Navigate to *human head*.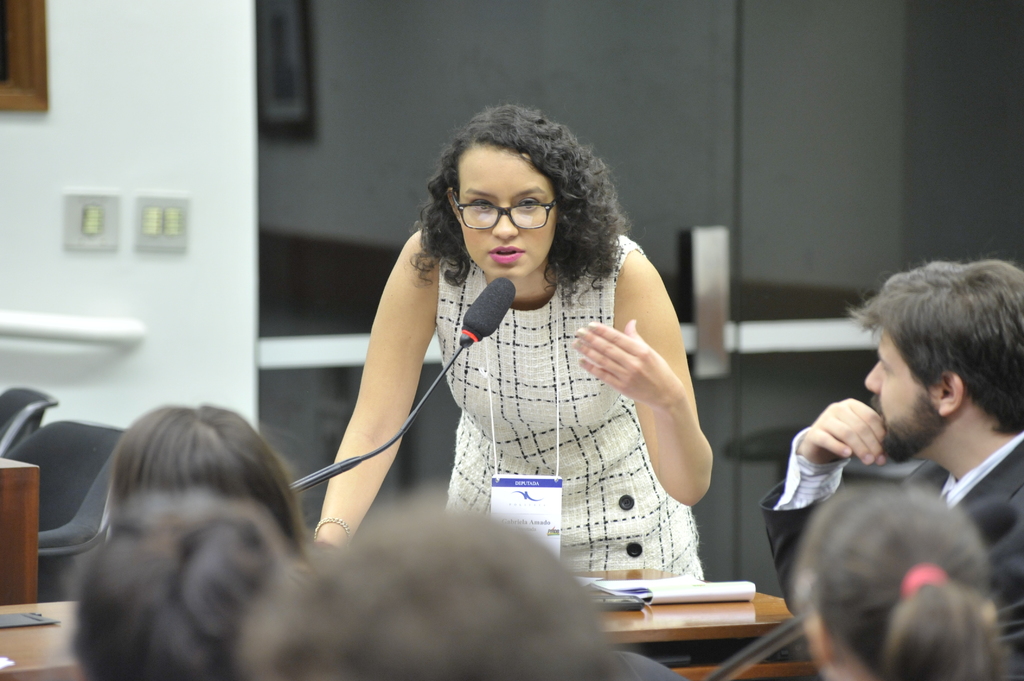
Navigation target: <box>246,513,612,680</box>.
